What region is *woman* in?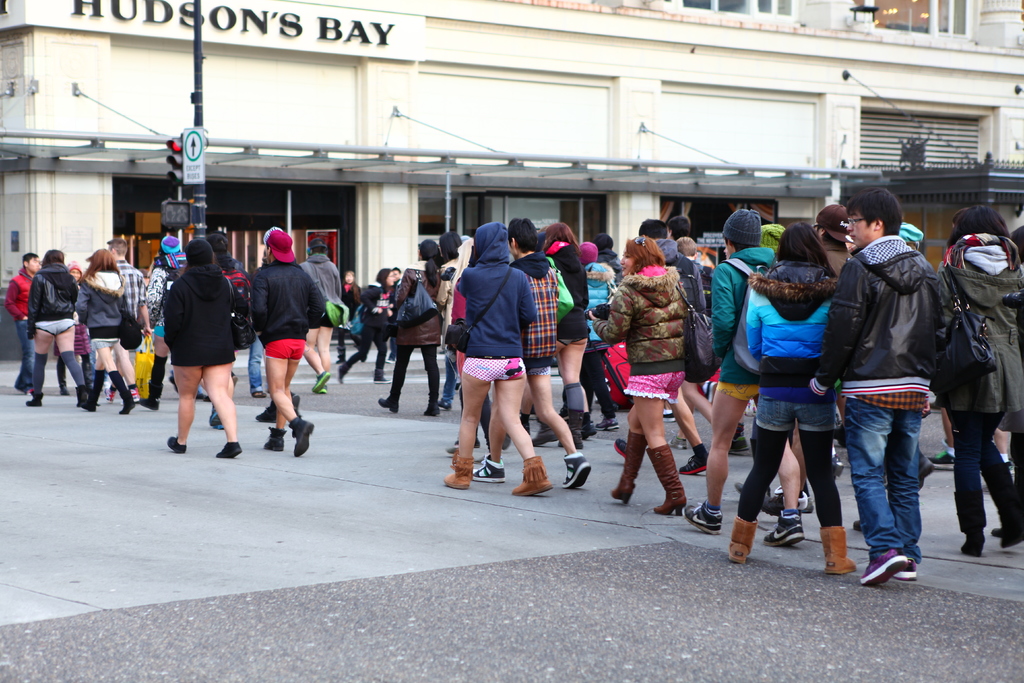
pyautogui.locateOnScreen(298, 233, 337, 397).
